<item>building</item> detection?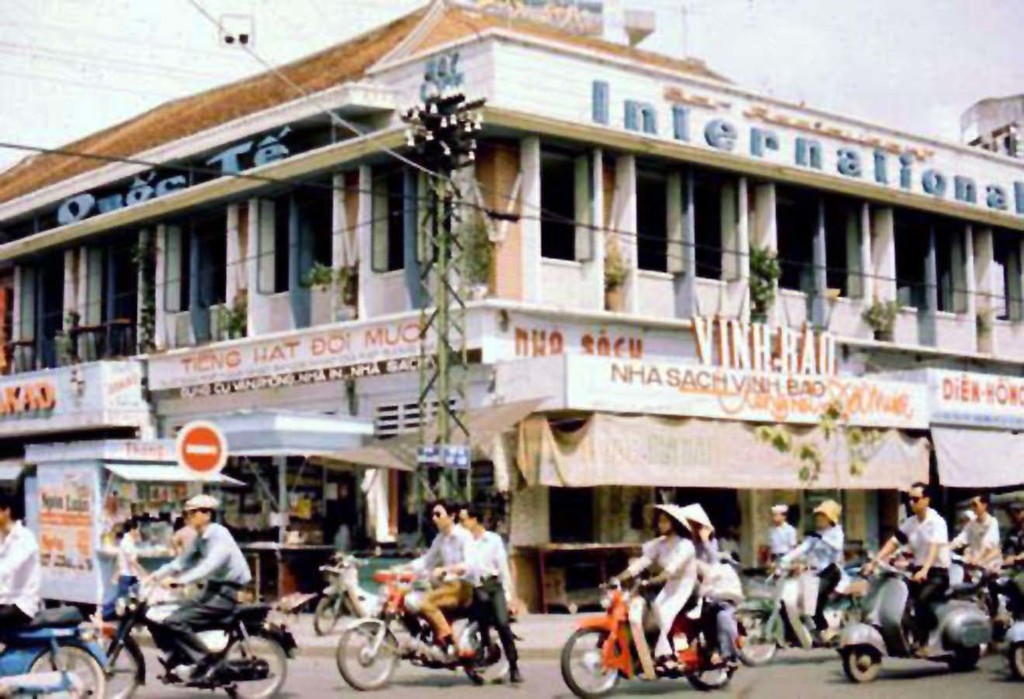
crop(0, 0, 1023, 618)
